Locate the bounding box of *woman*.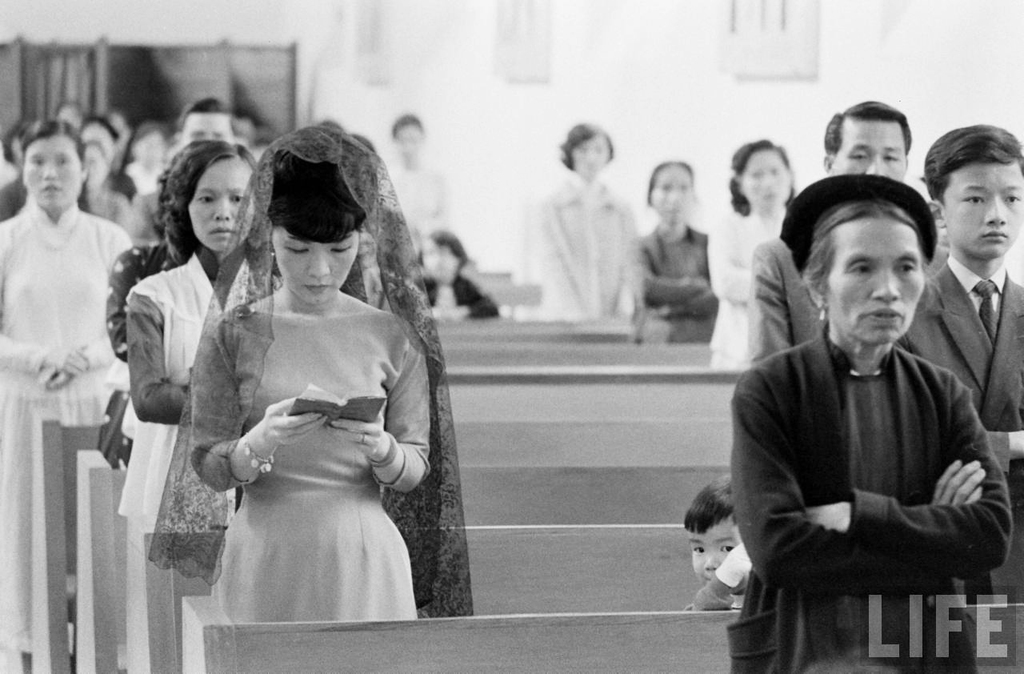
Bounding box: <bbox>533, 120, 639, 322</bbox>.
